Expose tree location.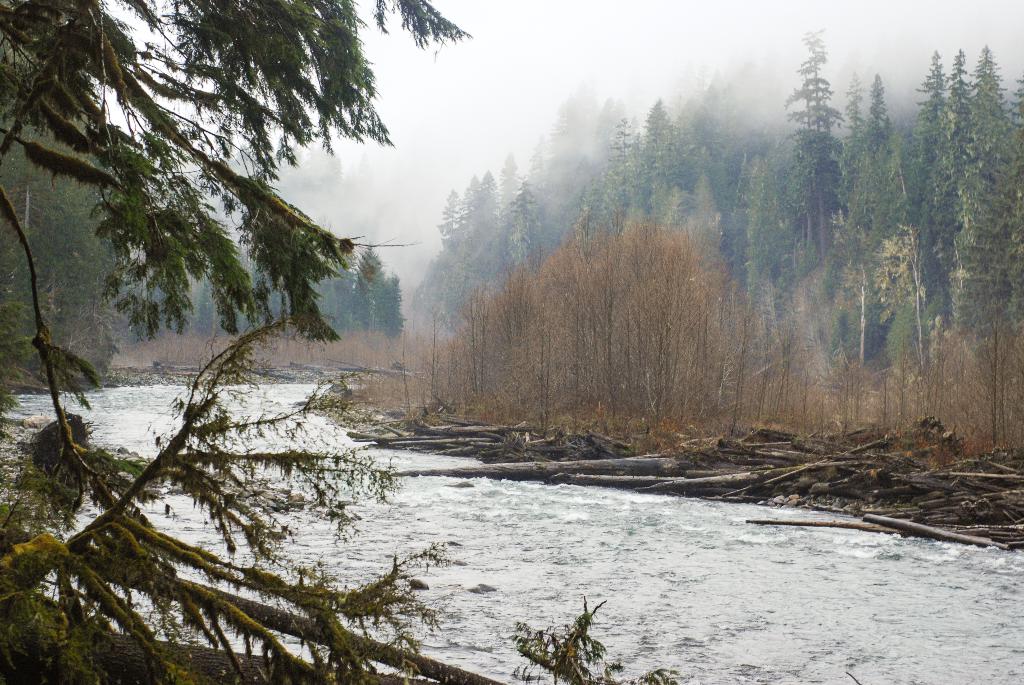
Exposed at <region>591, 100, 664, 448</region>.
